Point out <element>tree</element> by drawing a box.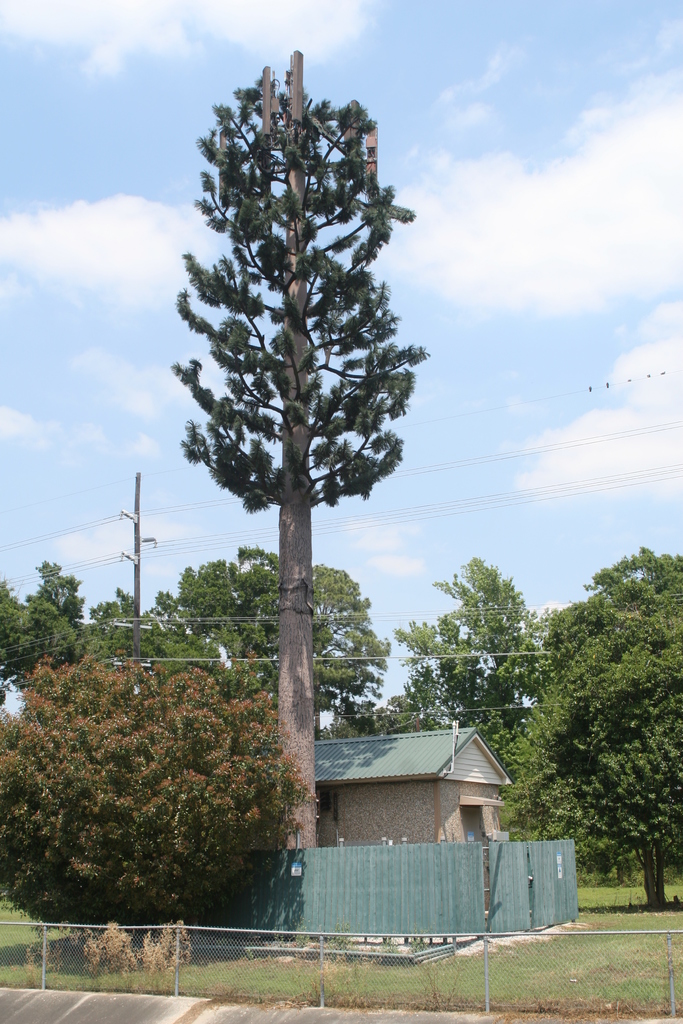
<region>157, 543, 386, 737</region>.
